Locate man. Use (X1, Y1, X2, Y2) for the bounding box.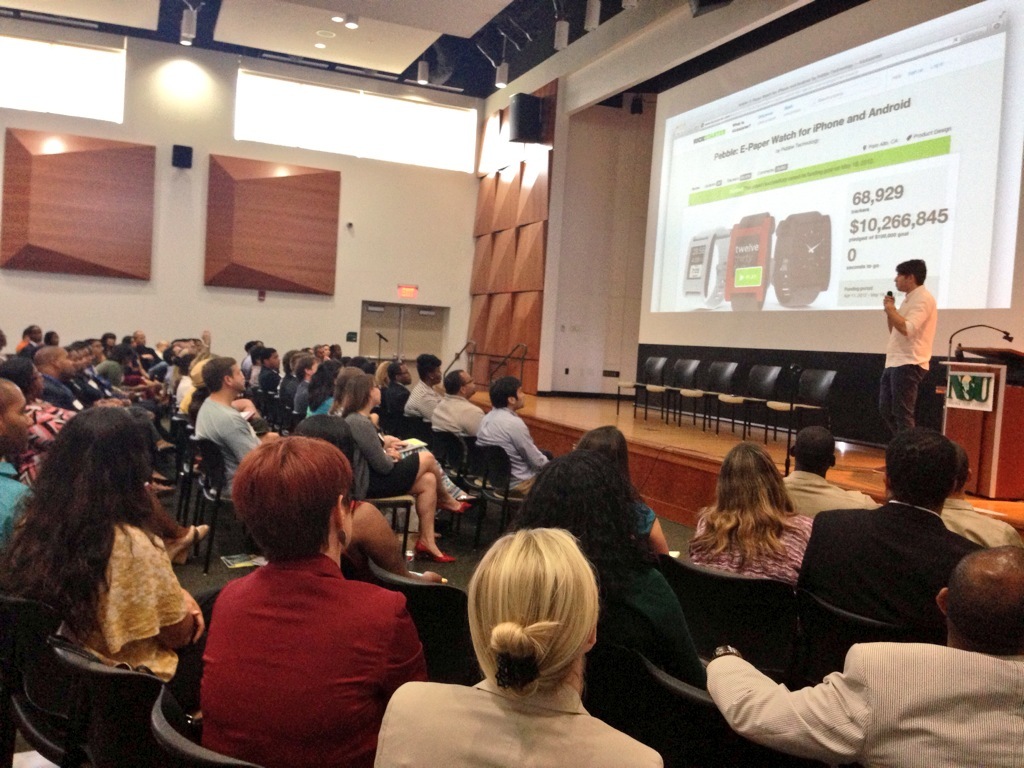
(35, 346, 83, 410).
